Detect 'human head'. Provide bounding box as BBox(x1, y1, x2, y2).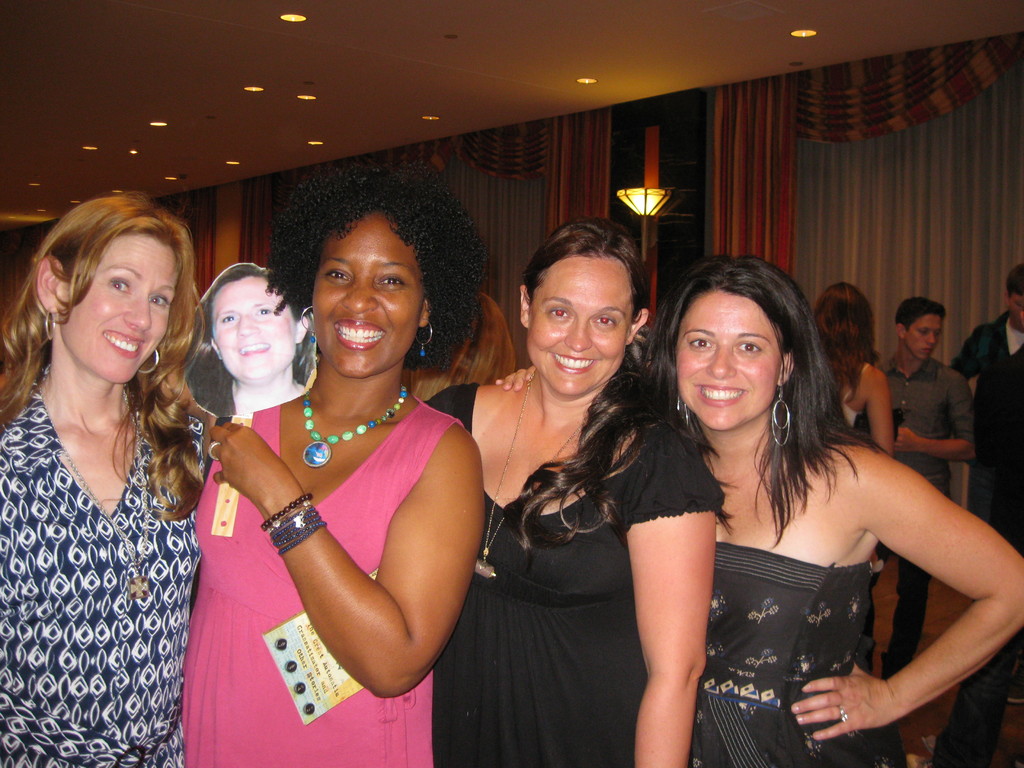
BBox(810, 279, 877, 361).
